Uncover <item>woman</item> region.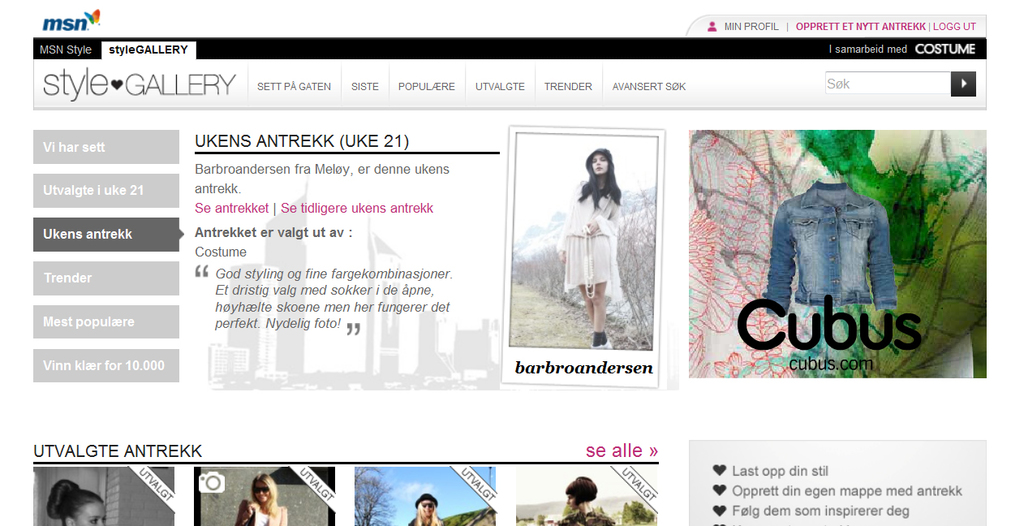
Uncovered: 406 494 447 525.
